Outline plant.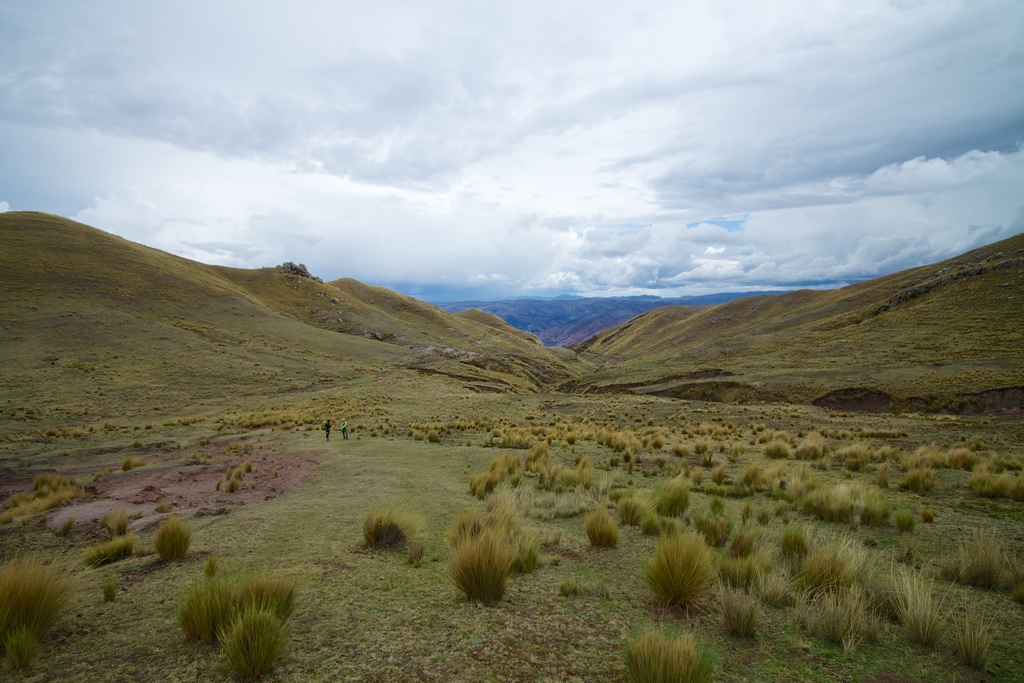
Outline: {"left": 200, "top": 458, "right": 205, "bottom": 464}.
